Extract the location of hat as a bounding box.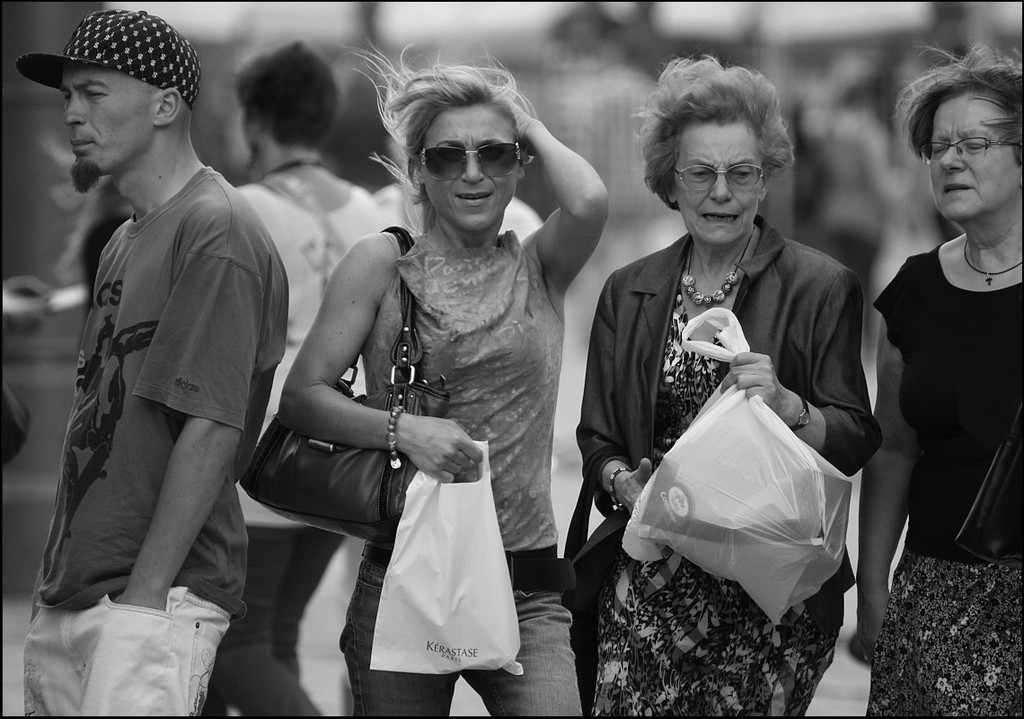
bbox=[13, 11, 203, 111].
